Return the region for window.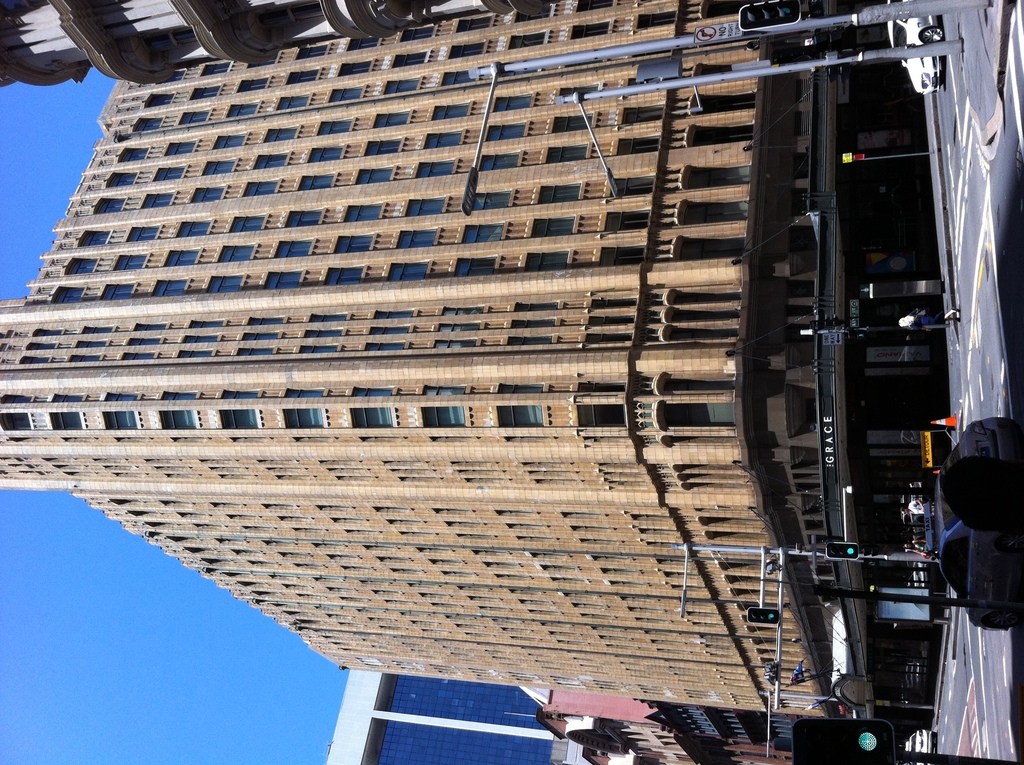
(x1=1, y1=410, x2=32, y2=434).
